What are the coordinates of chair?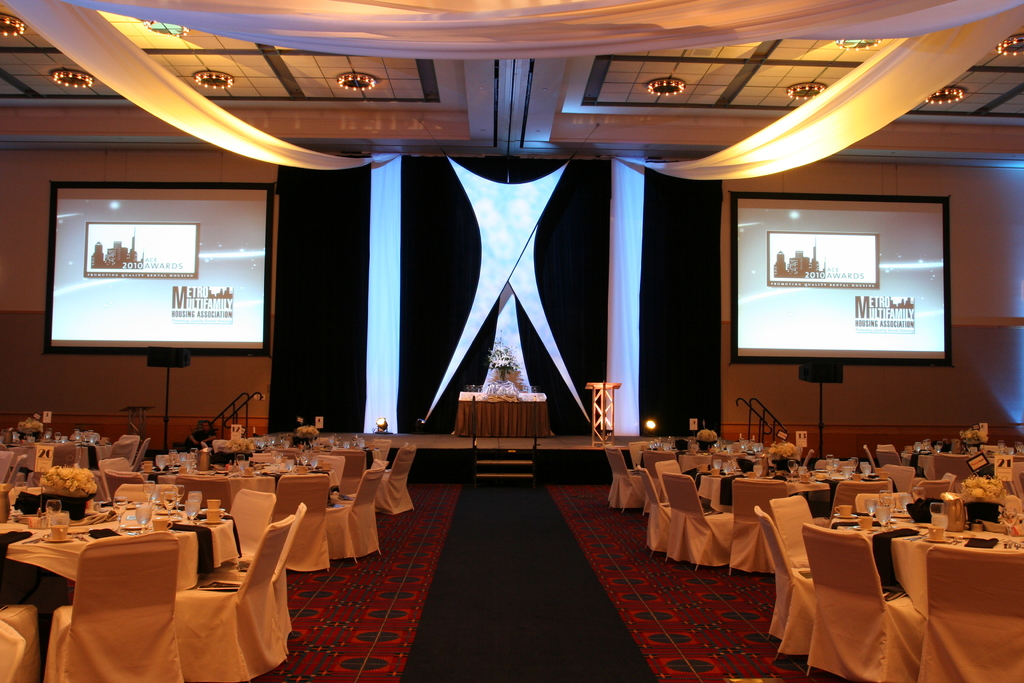
crop(320, 457, 344, 488).
